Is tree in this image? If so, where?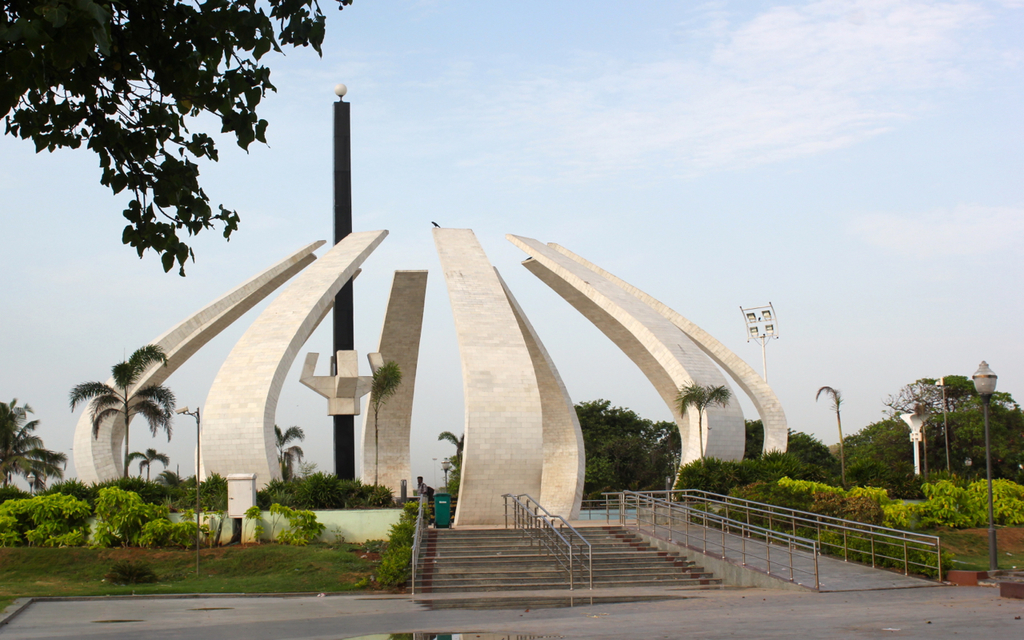
Yes, at <bbox>0, 402, 74, 505</bbox>.
